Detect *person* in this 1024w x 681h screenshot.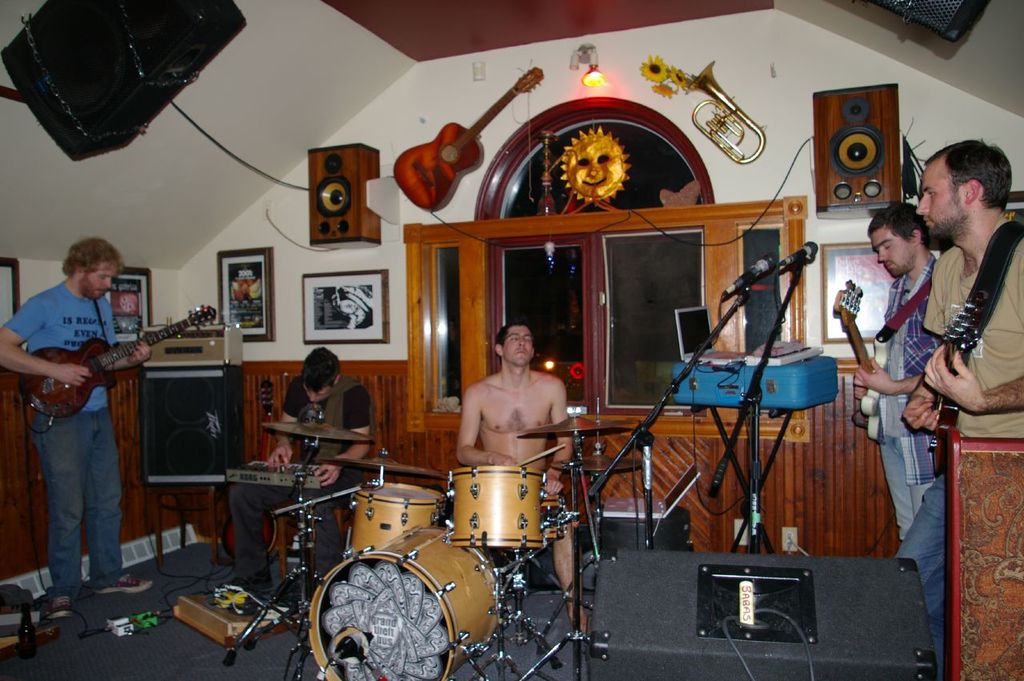
Detection: x1=211, y1=347, x2=379, y2=600.
